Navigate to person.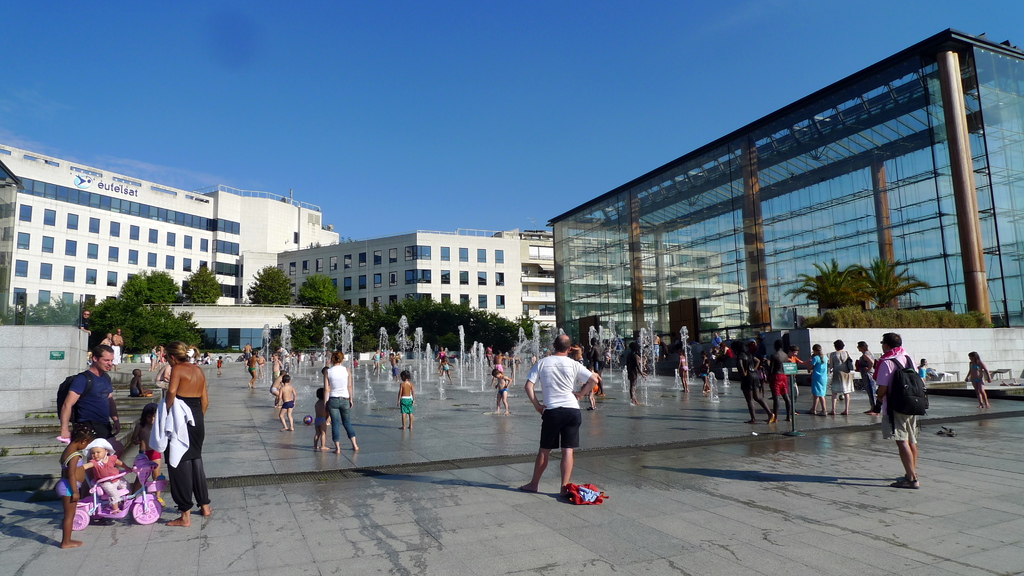
Navigation target: <region>275, 372, 297, 431</region>.
